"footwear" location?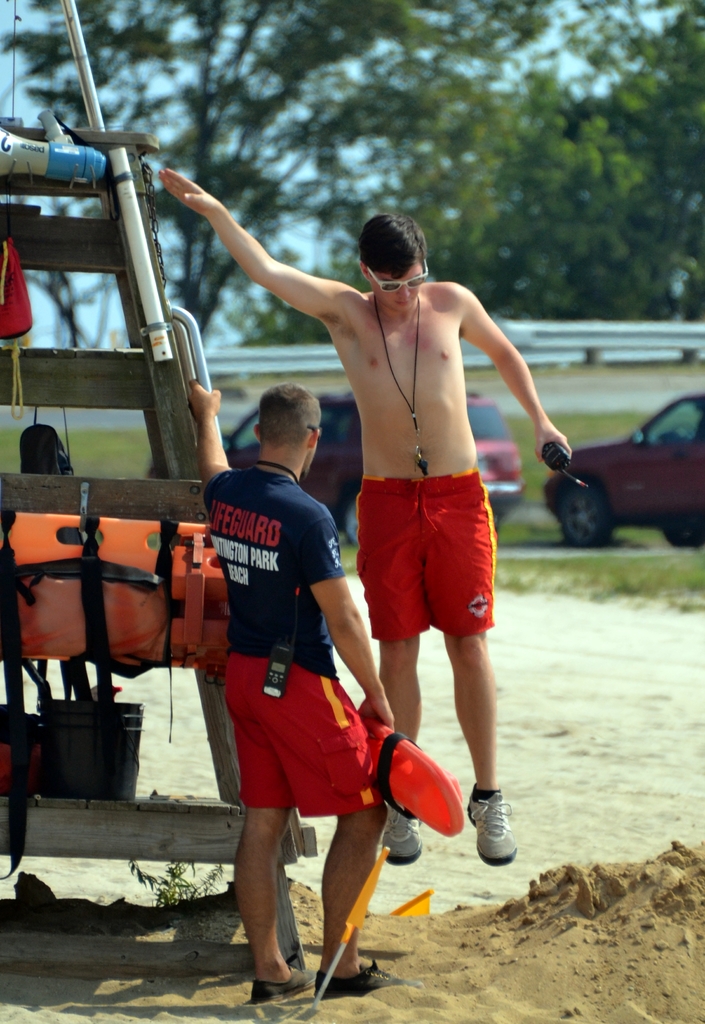
(316,960,426,1005)
